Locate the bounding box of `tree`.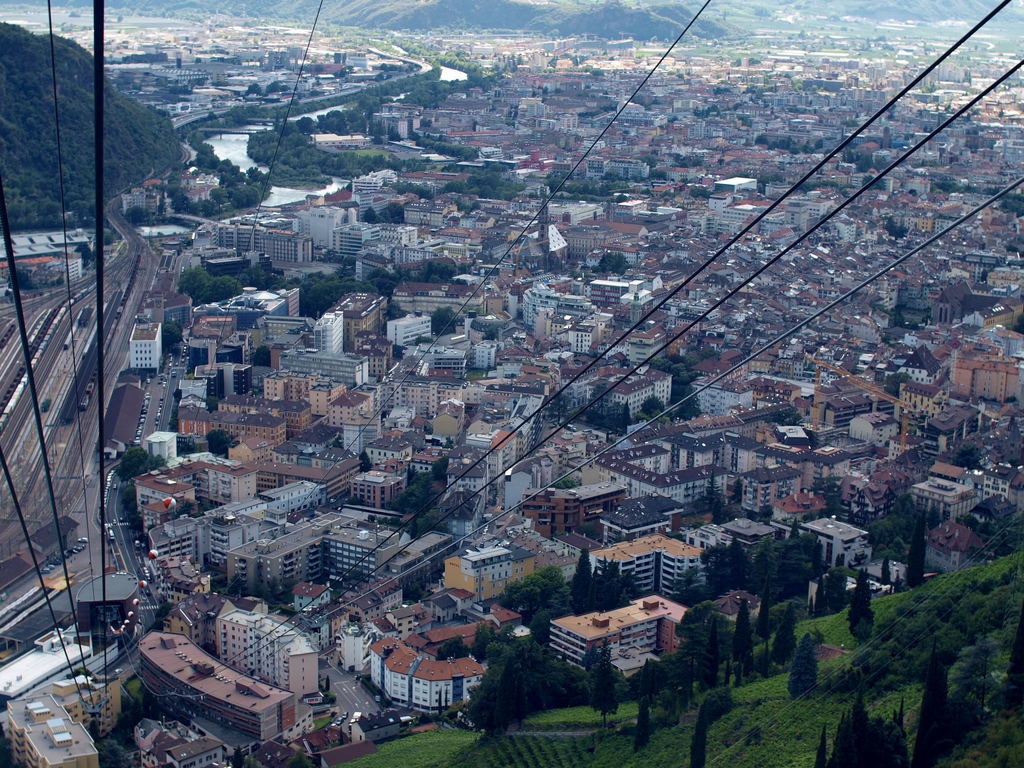
Bounding box: crop(451, 160, 531, 202).
